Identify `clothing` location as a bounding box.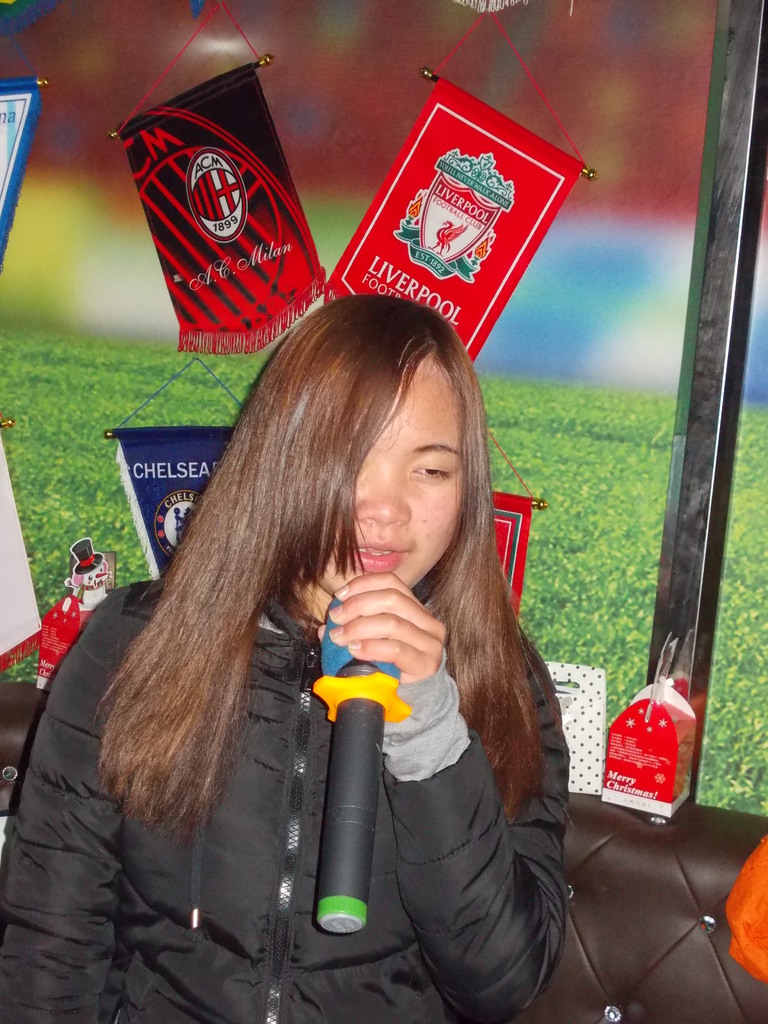
0:581:573:1023.
